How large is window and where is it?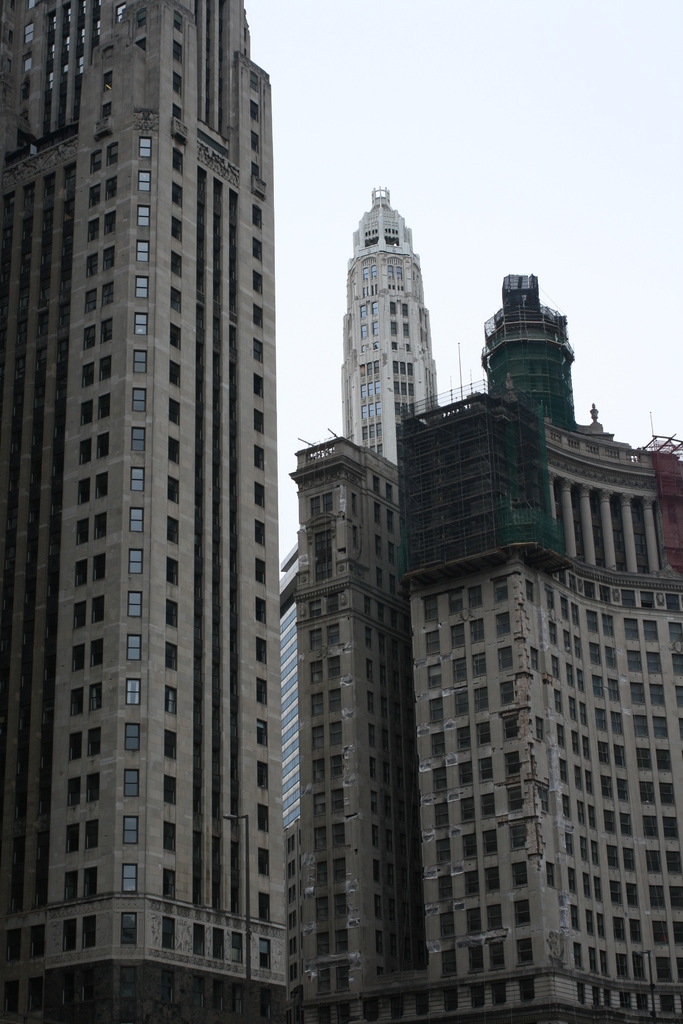
Bounding box: x1=652 y1=951 x2=671 y2=984.
